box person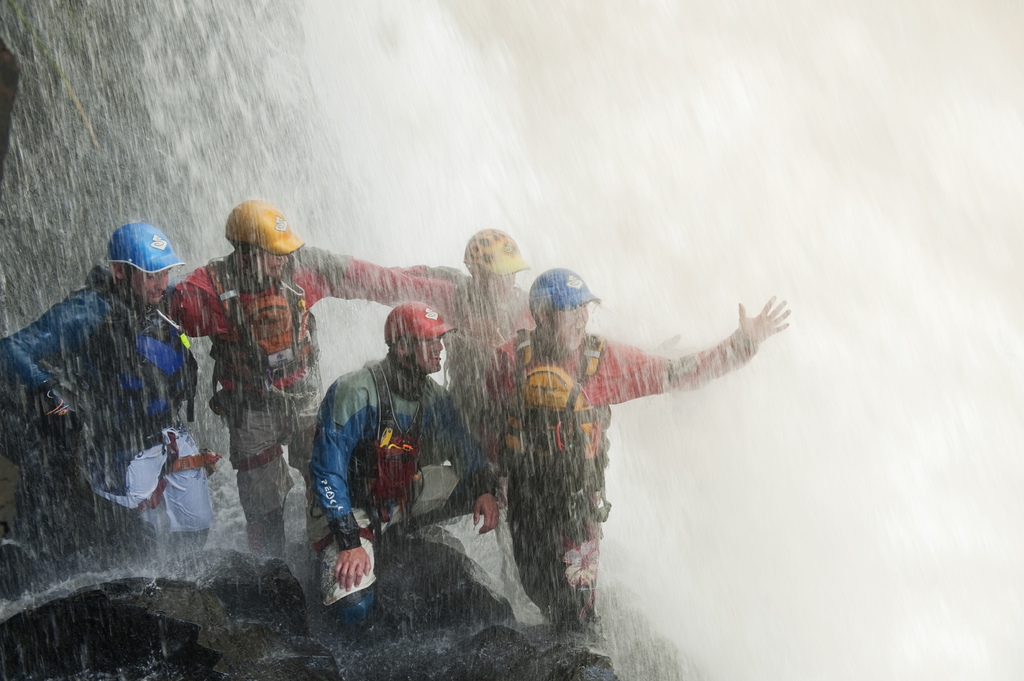
left=385, top=230, right=703, bottom=621
